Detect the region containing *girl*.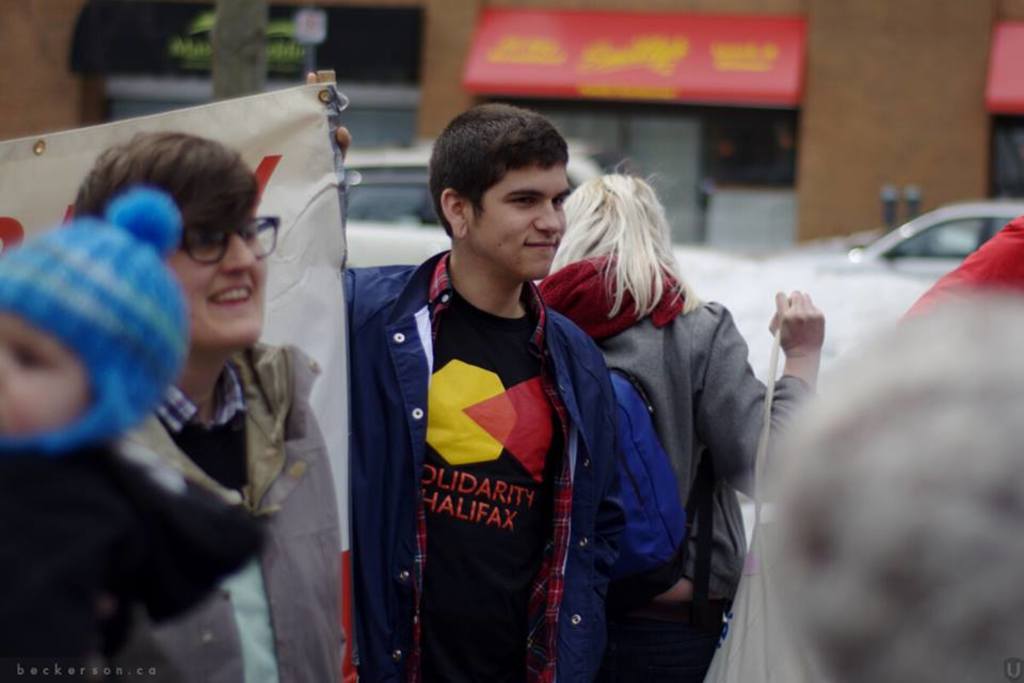
bbox=[531, 161, 823, 682].
